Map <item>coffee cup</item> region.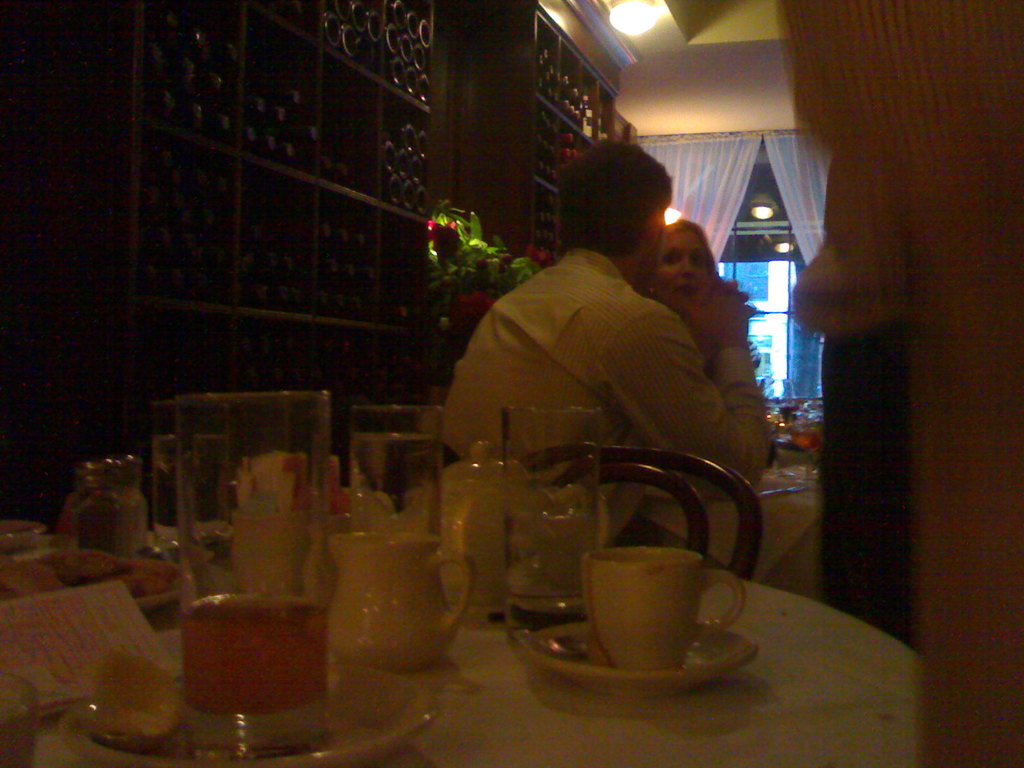
Mapped to bbox(583, 547, 747, 673).
